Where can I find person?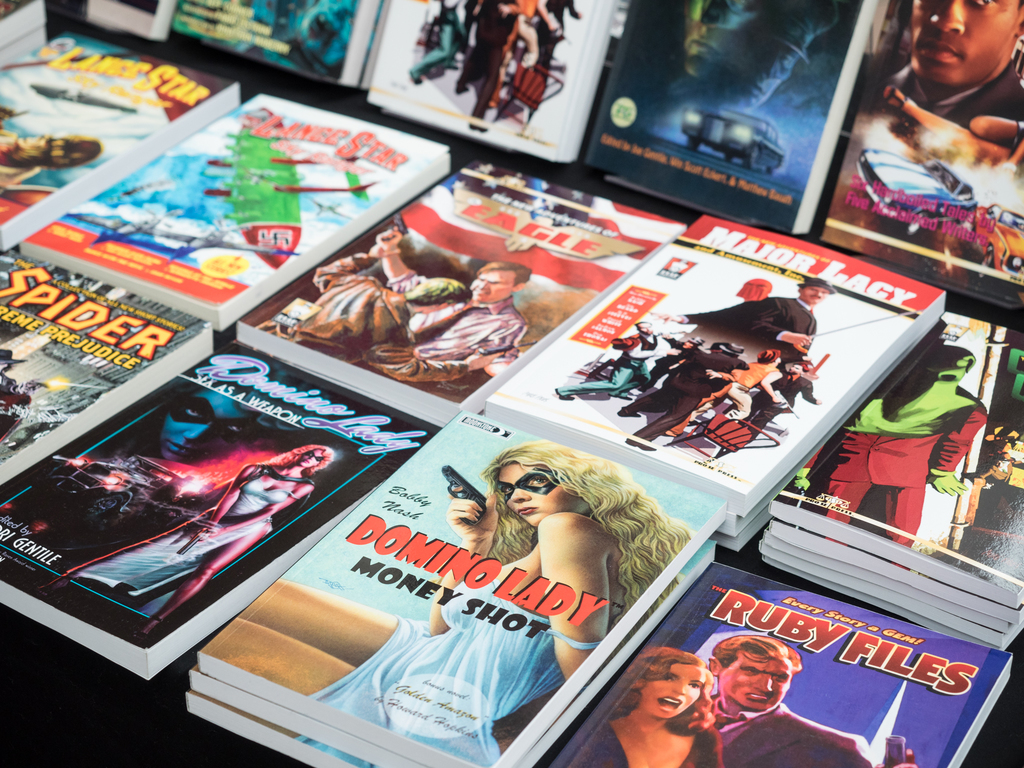
You can find it at locate(271, 237, 504, 383).
